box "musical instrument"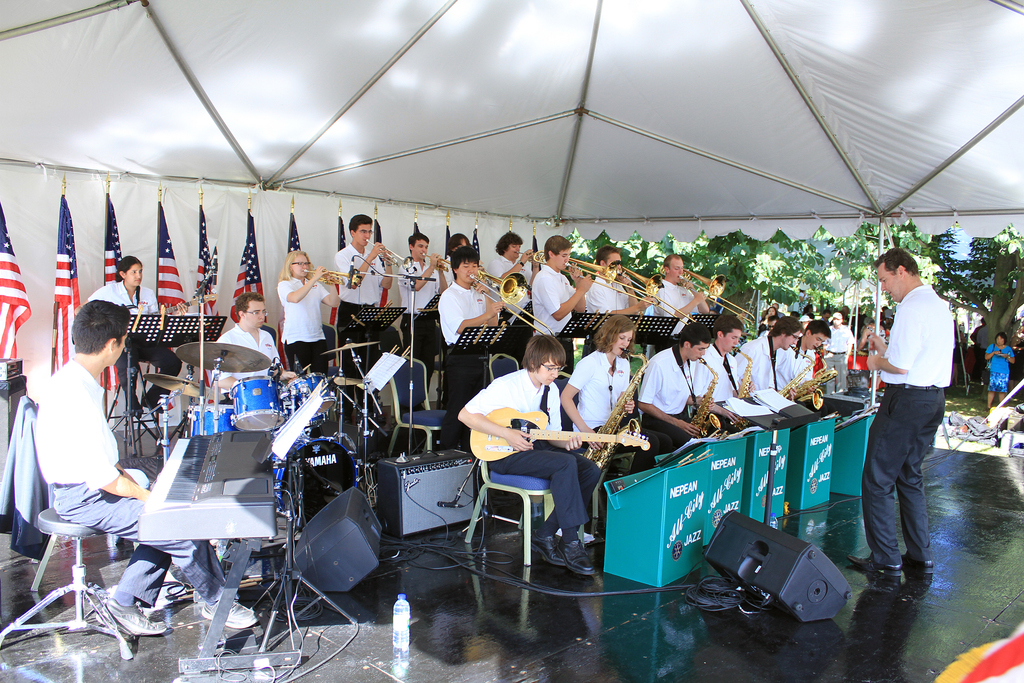
(294,266,372,290)
